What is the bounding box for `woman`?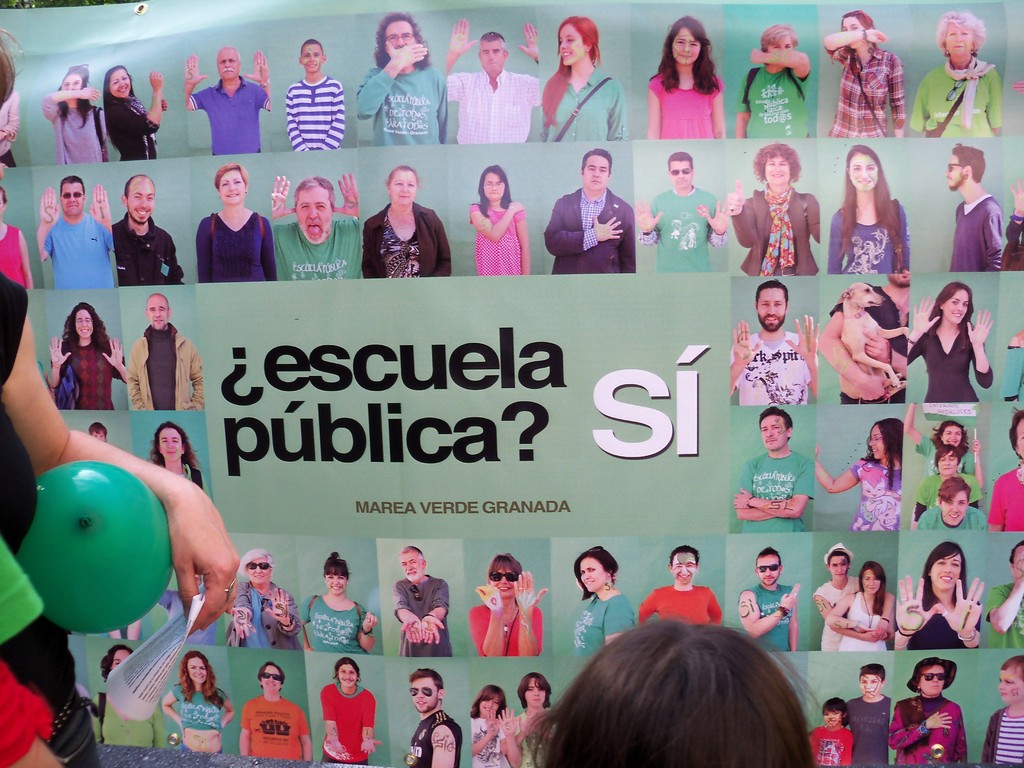
Rect(915, 446, 984, 529).
